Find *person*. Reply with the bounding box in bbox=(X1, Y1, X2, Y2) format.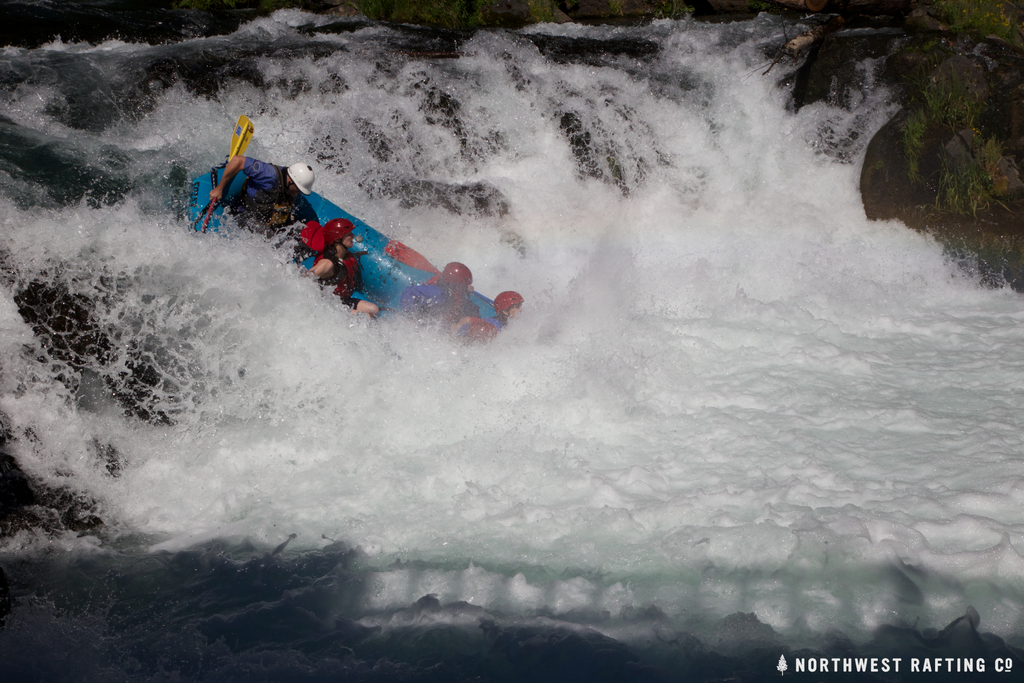
bbox=(401, 264, 476, 323).
